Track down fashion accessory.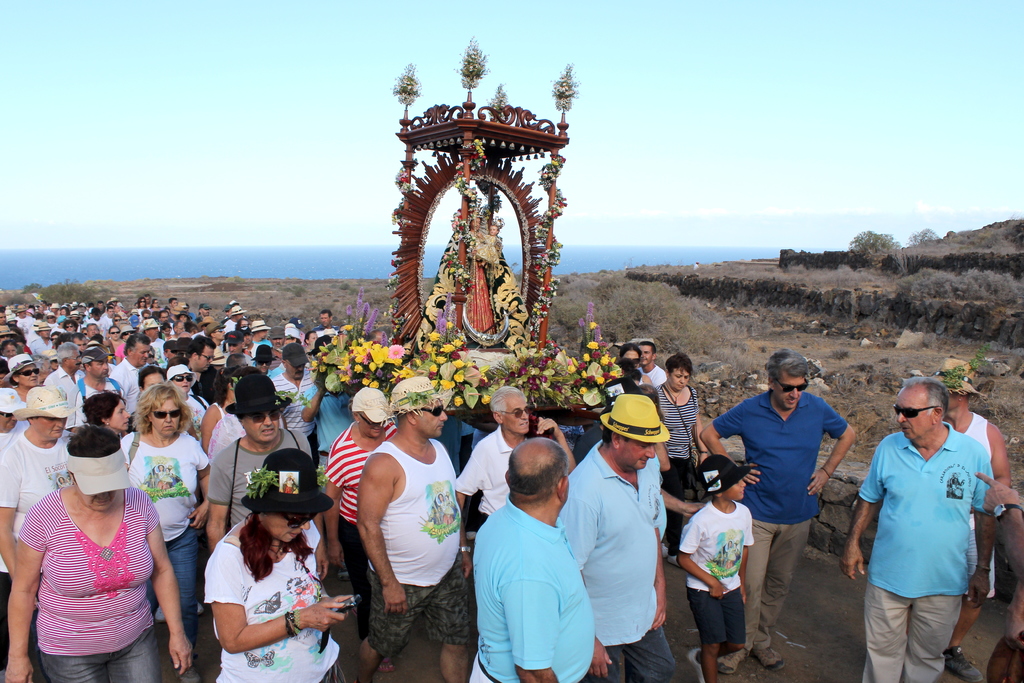
Tracked to bbox=(283, 609, 301, 638).
